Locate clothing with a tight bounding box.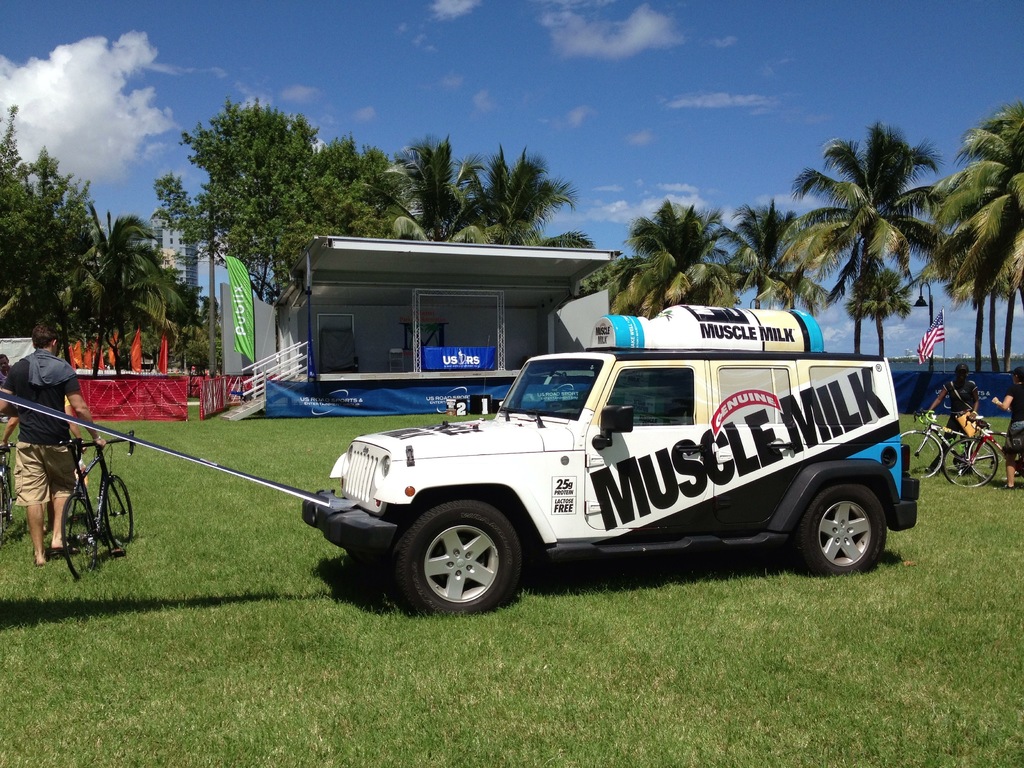
<region>10, 326, 108, 547</region>.
